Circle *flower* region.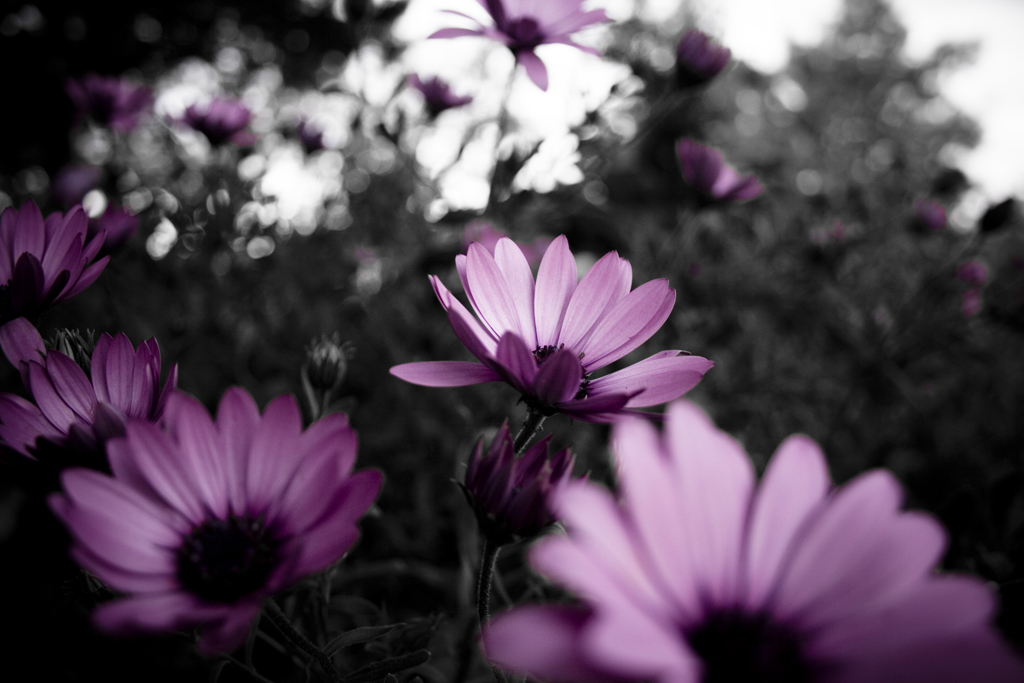
Region: crop(464, 396, 1020, 682).
